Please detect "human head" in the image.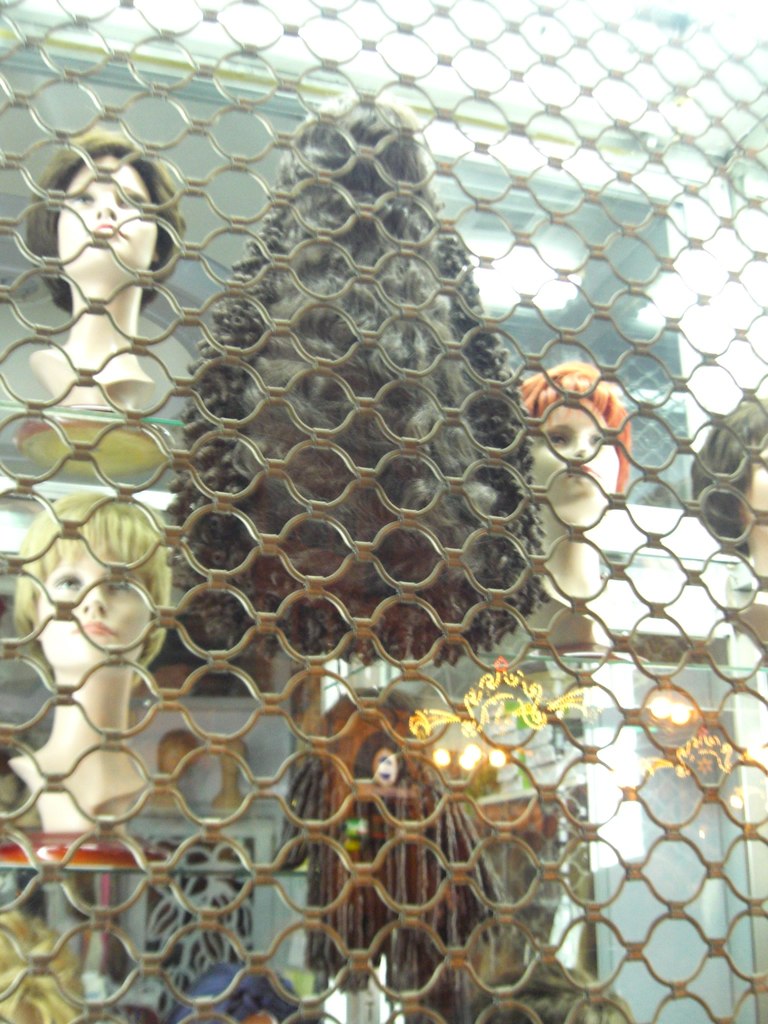
(460,956,634,1023).
